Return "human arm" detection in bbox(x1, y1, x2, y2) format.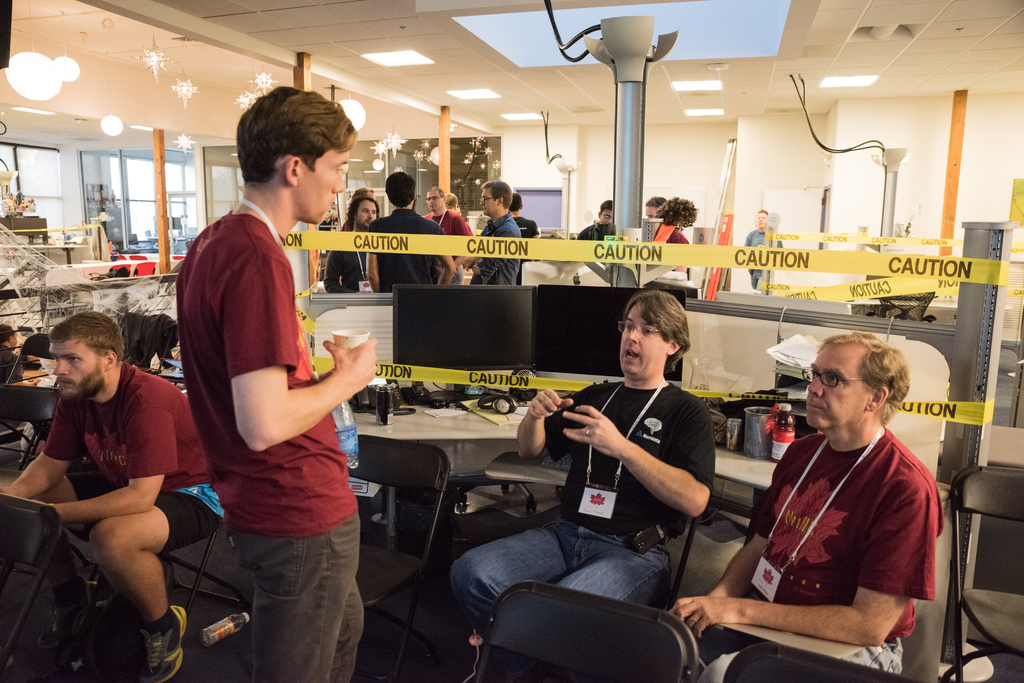
bbox(324, 259, 346, 291).
